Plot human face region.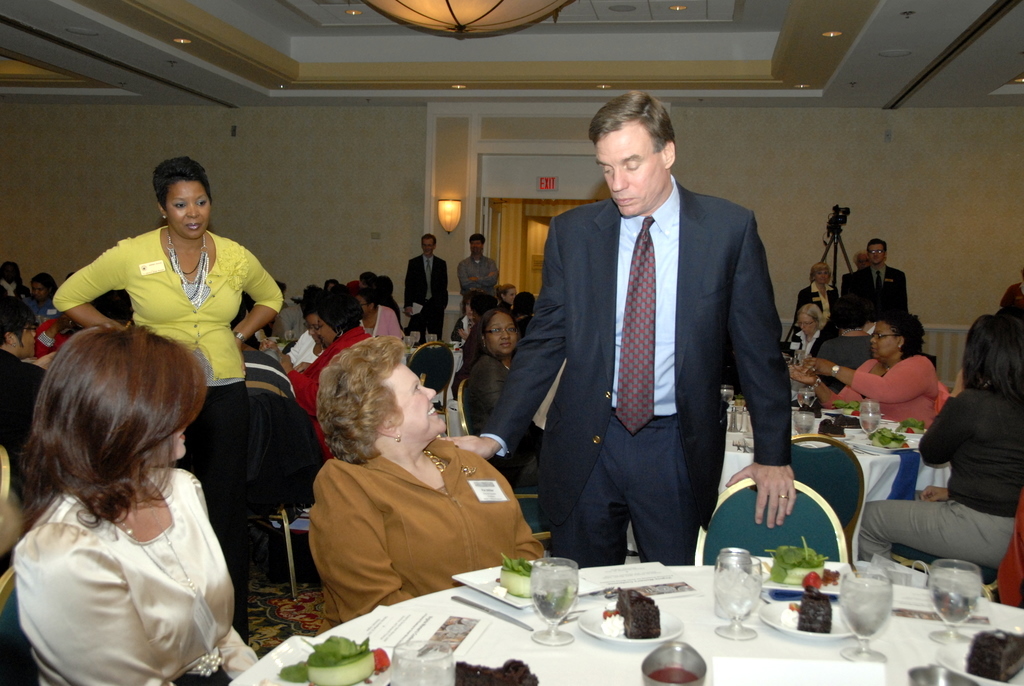
Plotted at bbox(594, 117, 664, 218).
